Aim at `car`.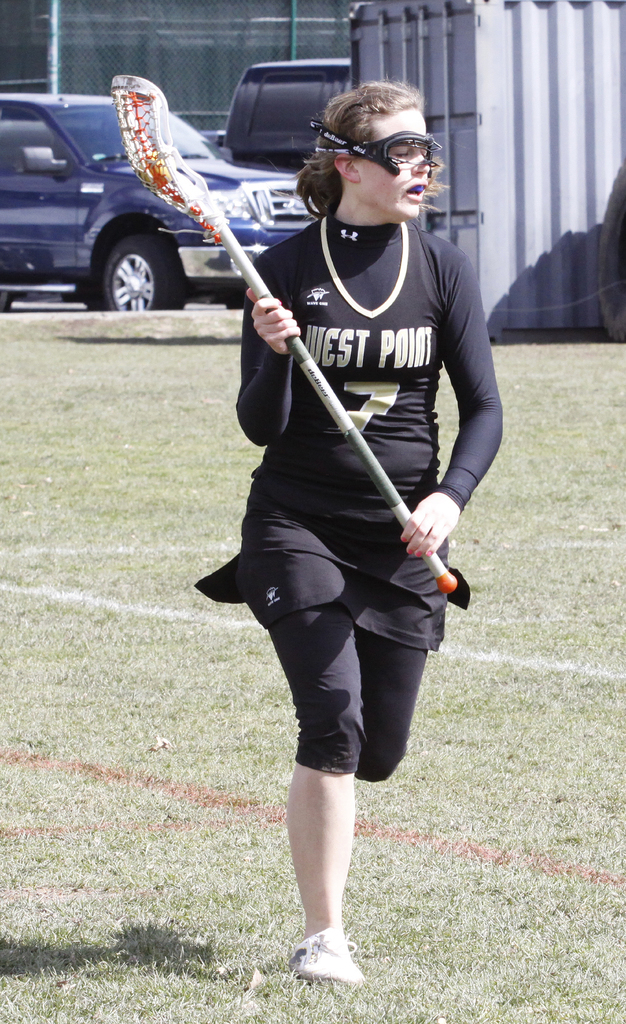
Aimed at <bbox>0, 83, 338, 312</bbox>.
